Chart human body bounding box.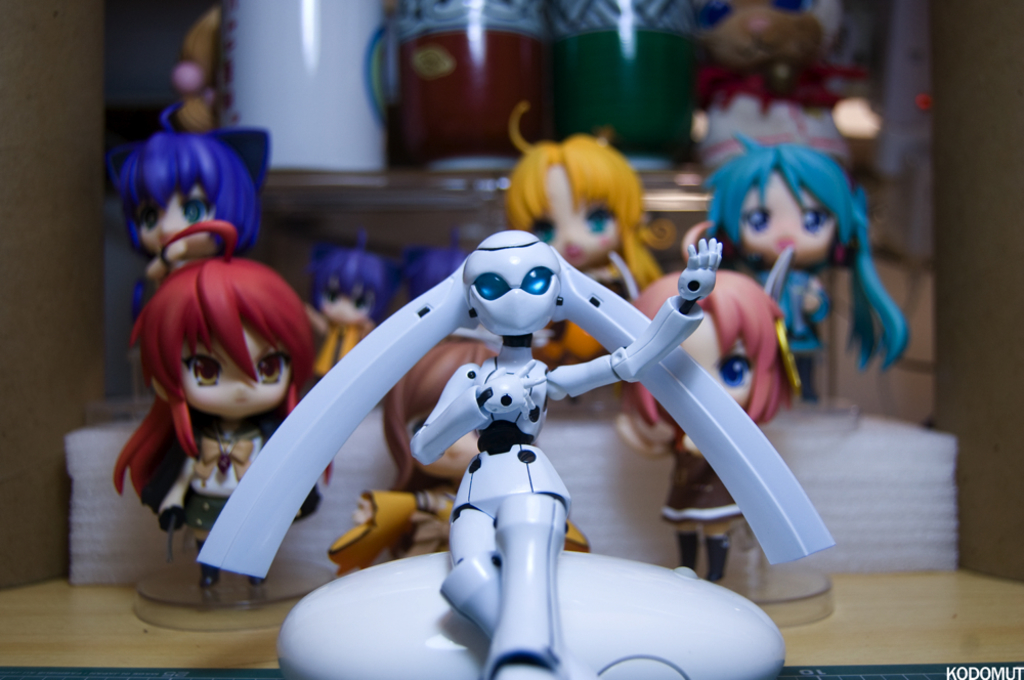
Charted: 86, 230, 344, 568.
